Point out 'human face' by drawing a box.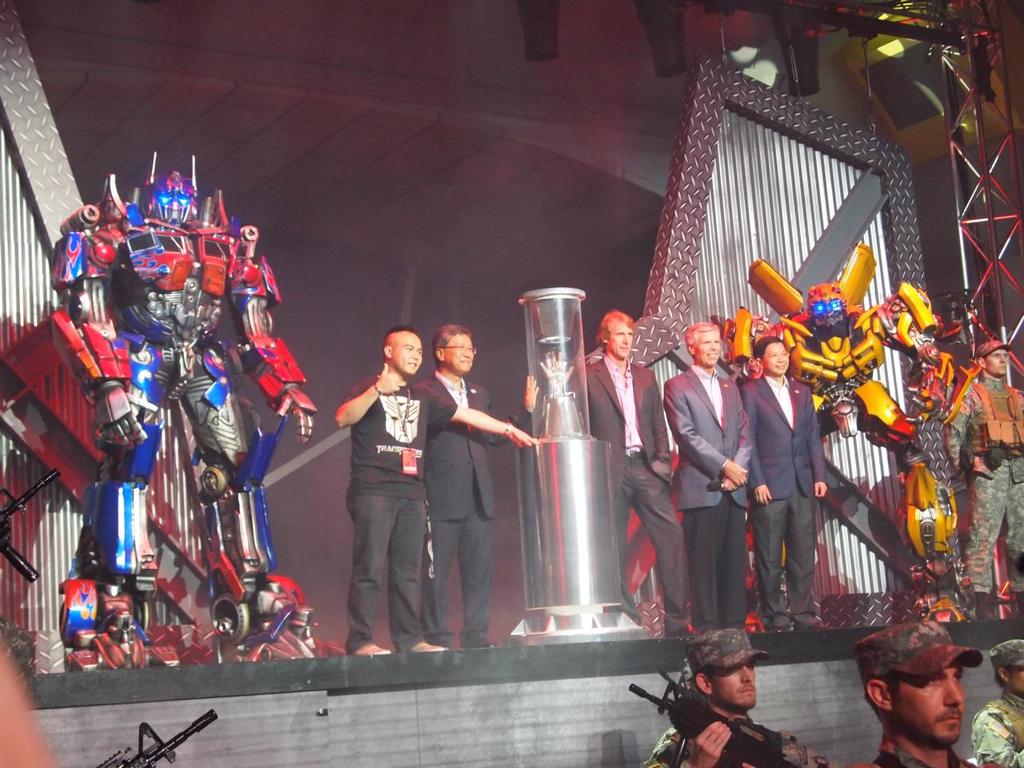
l=445, t=335, r=473, b=373.
